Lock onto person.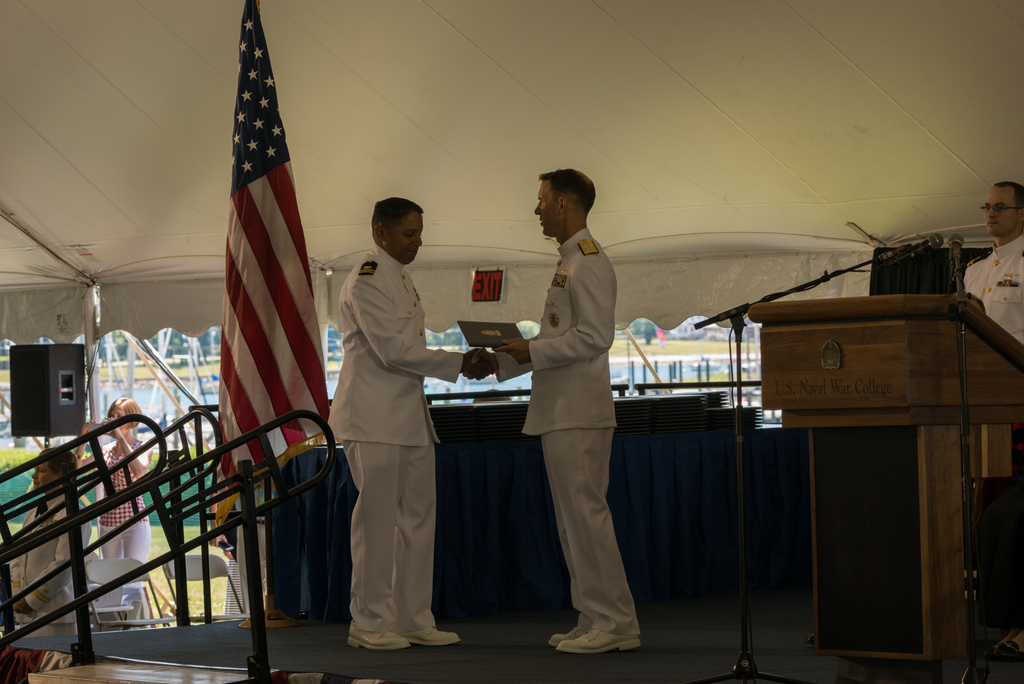
Locked: bbox=(208, 444, 237, 630).
